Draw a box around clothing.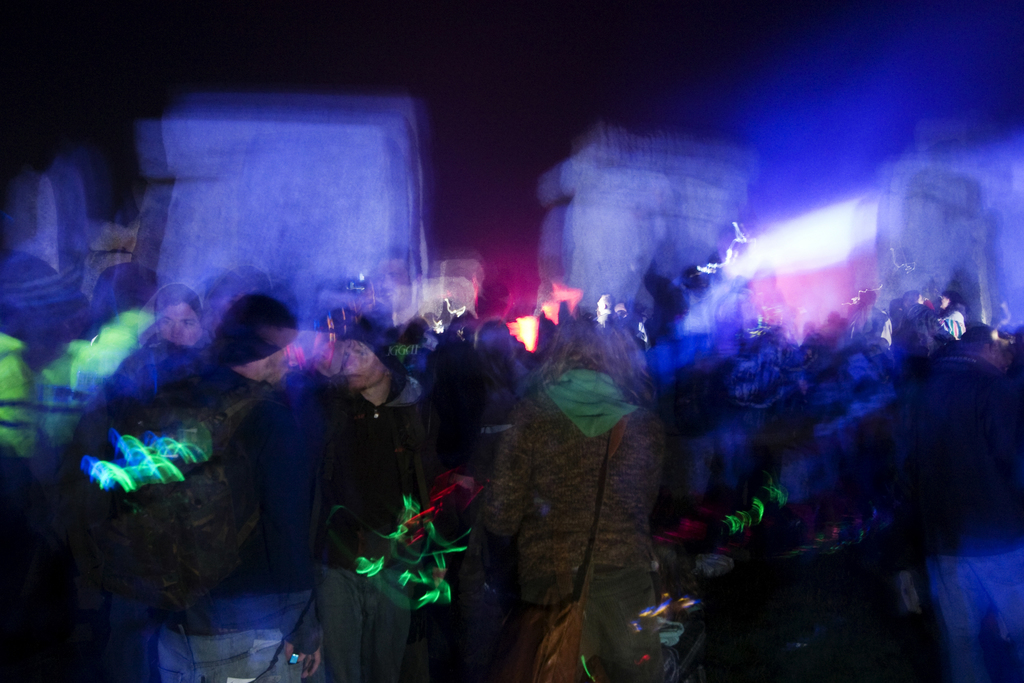
left=309, top=377, right=438, bottom=674.
